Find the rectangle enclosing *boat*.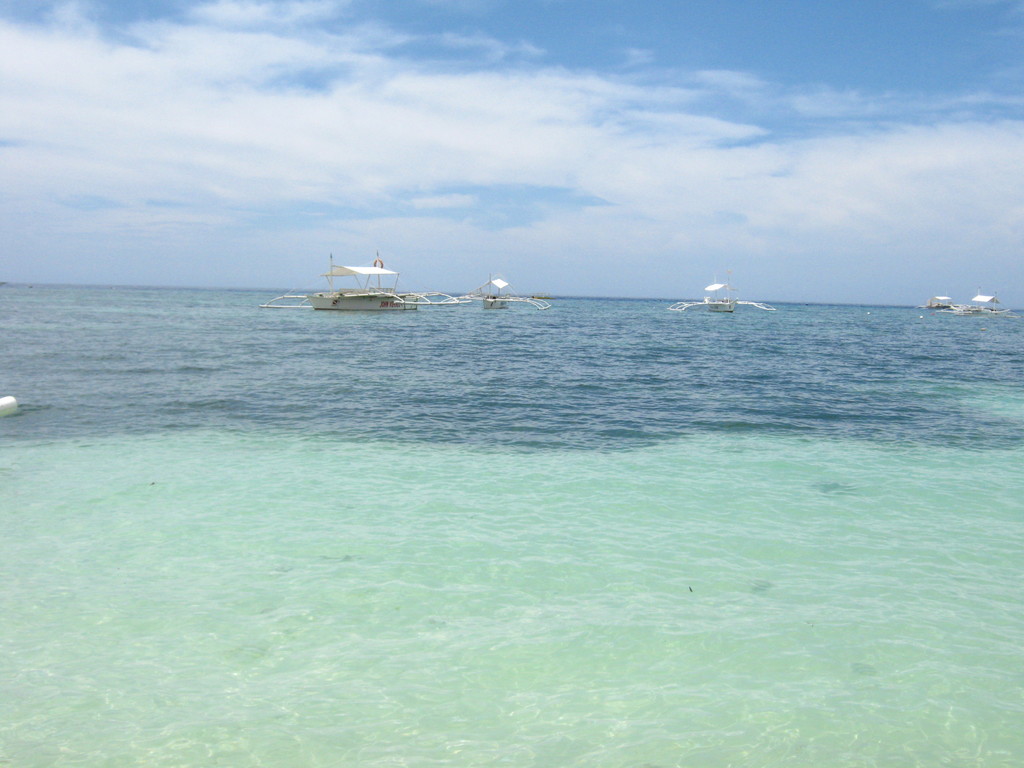
x1=917 y1=294 x2=956 y2=307.
